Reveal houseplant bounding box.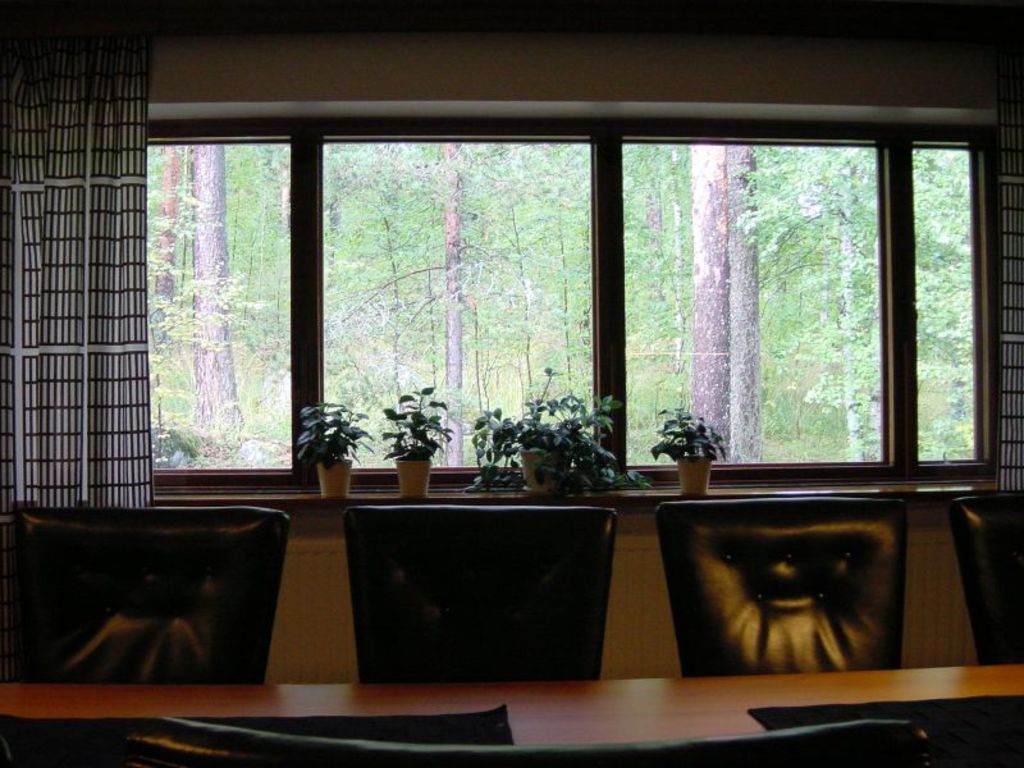
Revealed: [649, 404, 721, 493].
